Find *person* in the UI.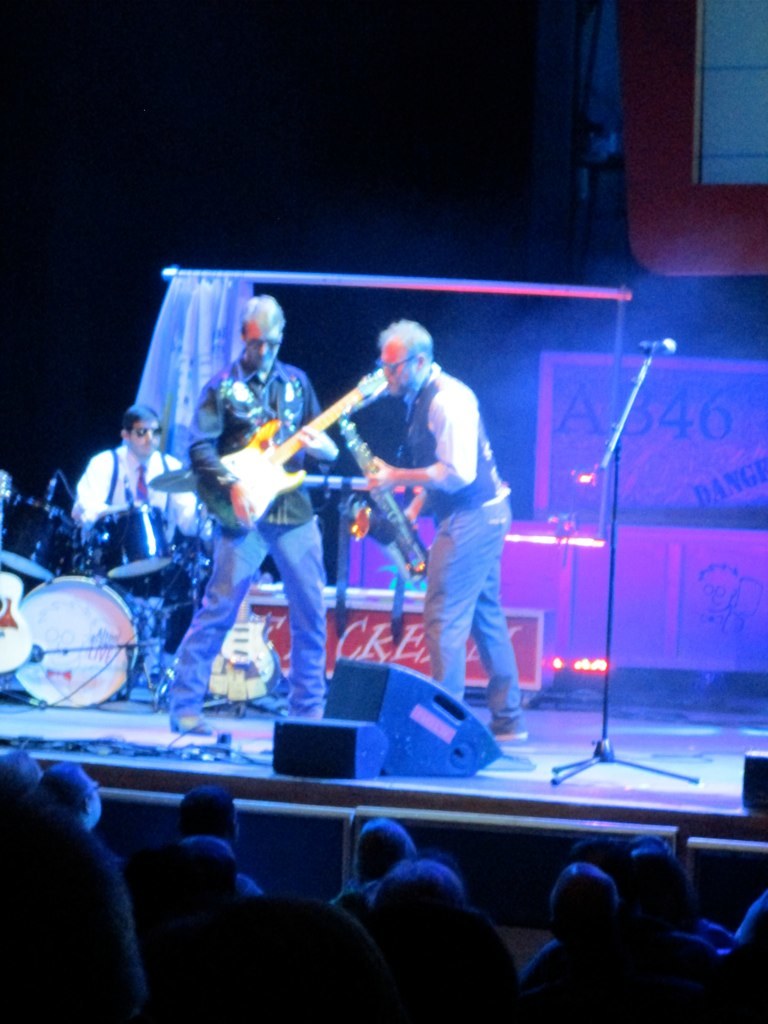
UI element at locate(179, 780, 266, 897).
